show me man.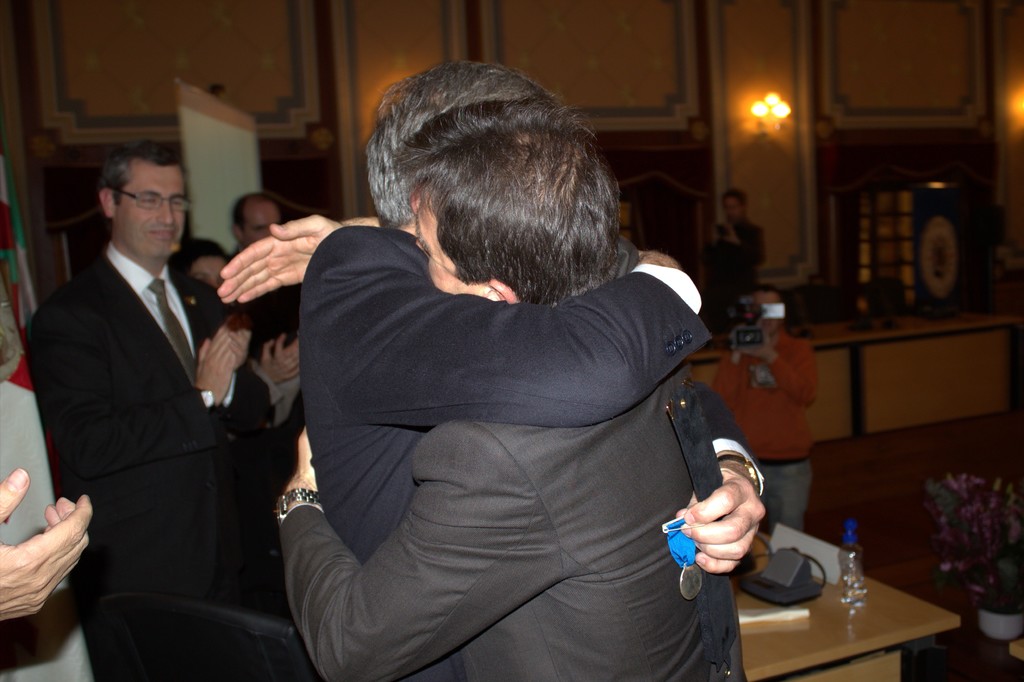
man is here: {"x1": 297, "y1": 56, "x2": 771, "y2": 681}.
